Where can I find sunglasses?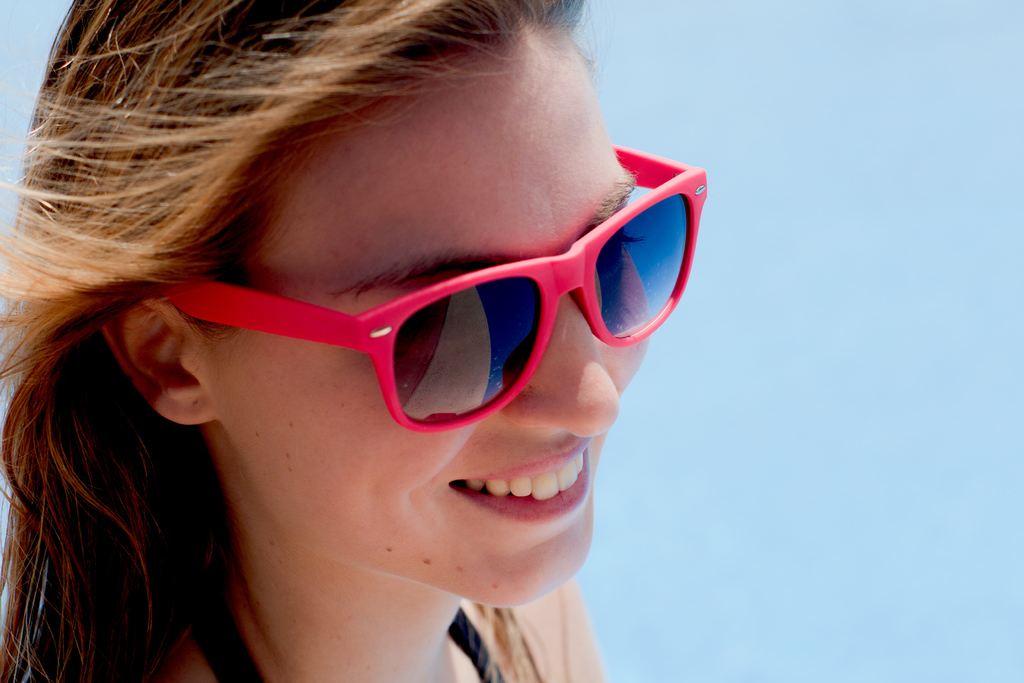
You can find it at detection(157, 141, 708, 434).
